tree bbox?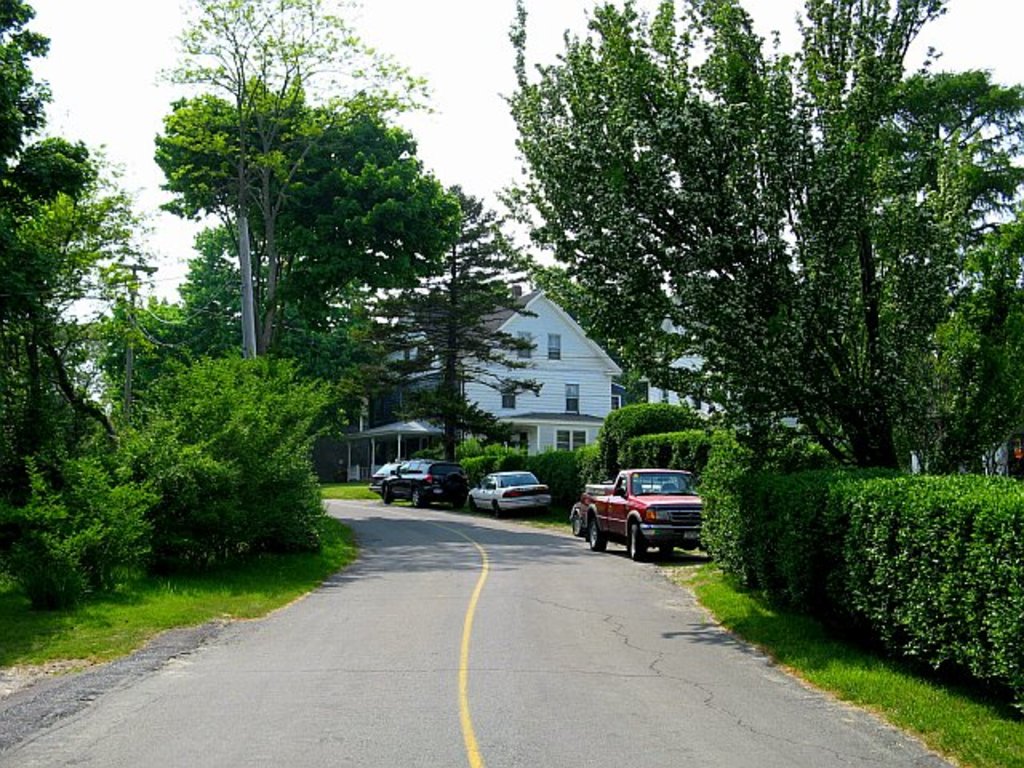
166 61 546 453
